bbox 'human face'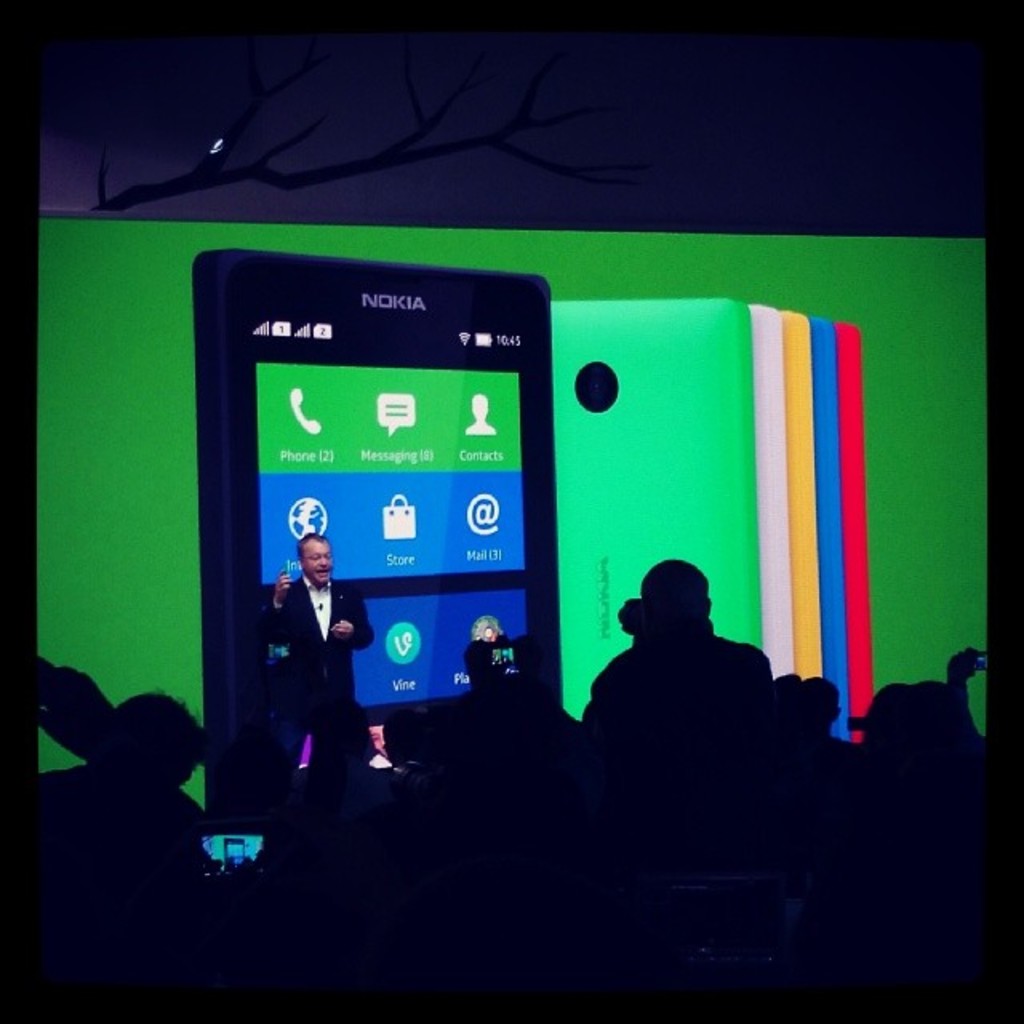
crop(299, 542, 333, 584)
